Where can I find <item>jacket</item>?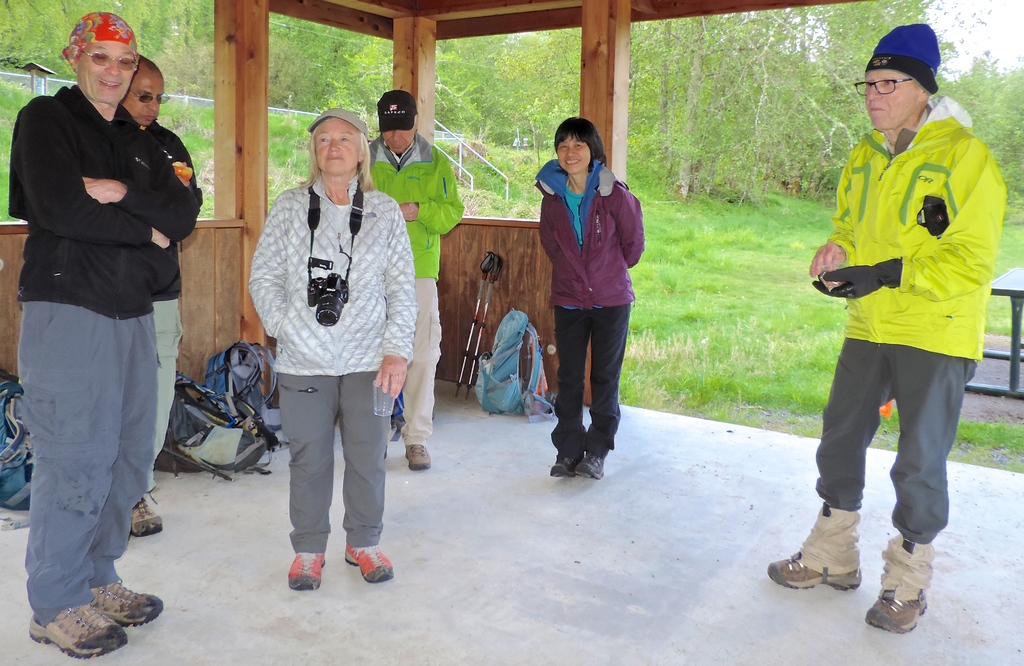
You can find it at locate(365, 143, 470, 285).
